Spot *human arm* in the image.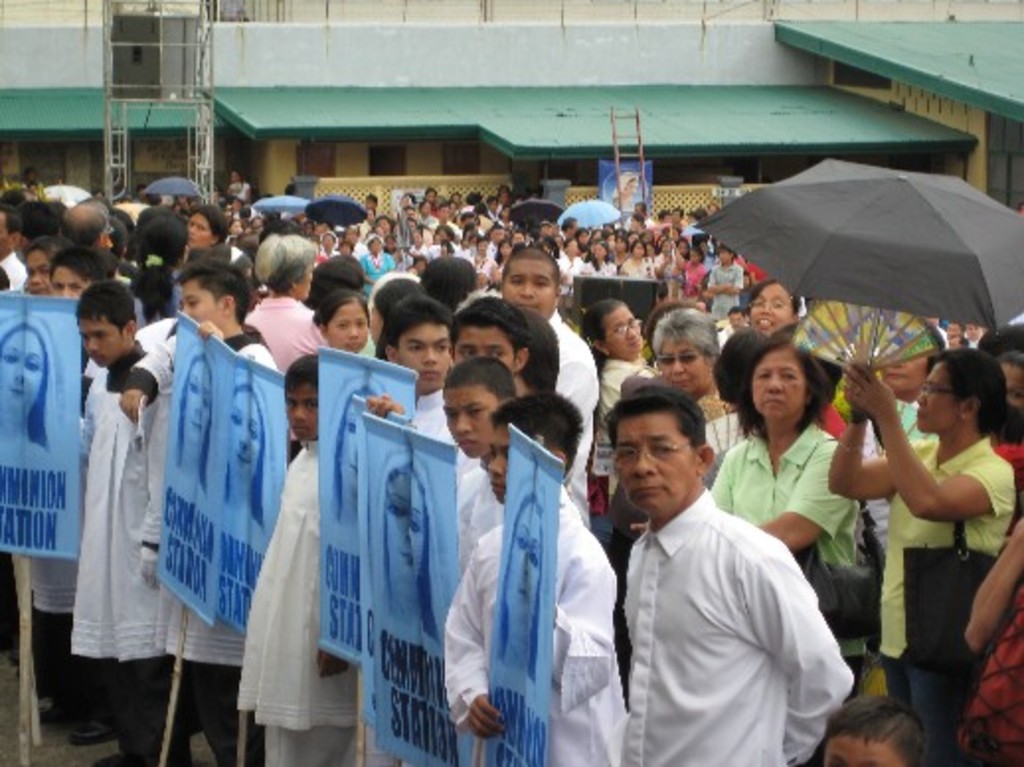
*human arm* found at pyautogui.locateOnScreen(759, 552, 856, 765).
